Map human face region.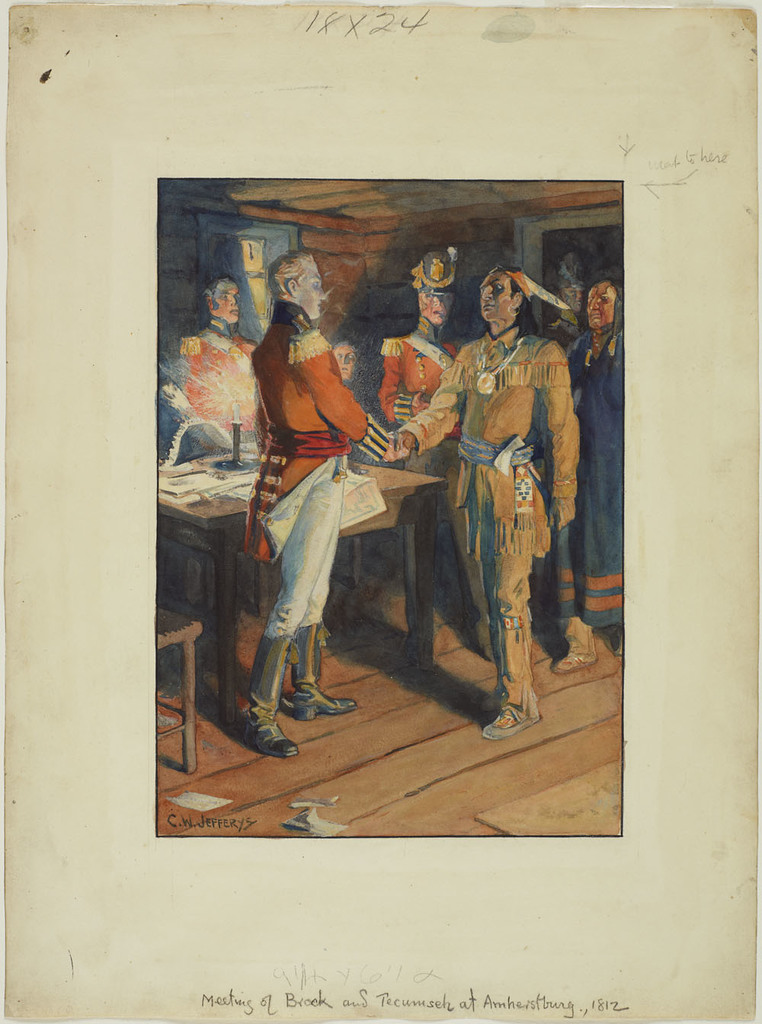
Mapped to l=331, t=344, r=361, b=379.
